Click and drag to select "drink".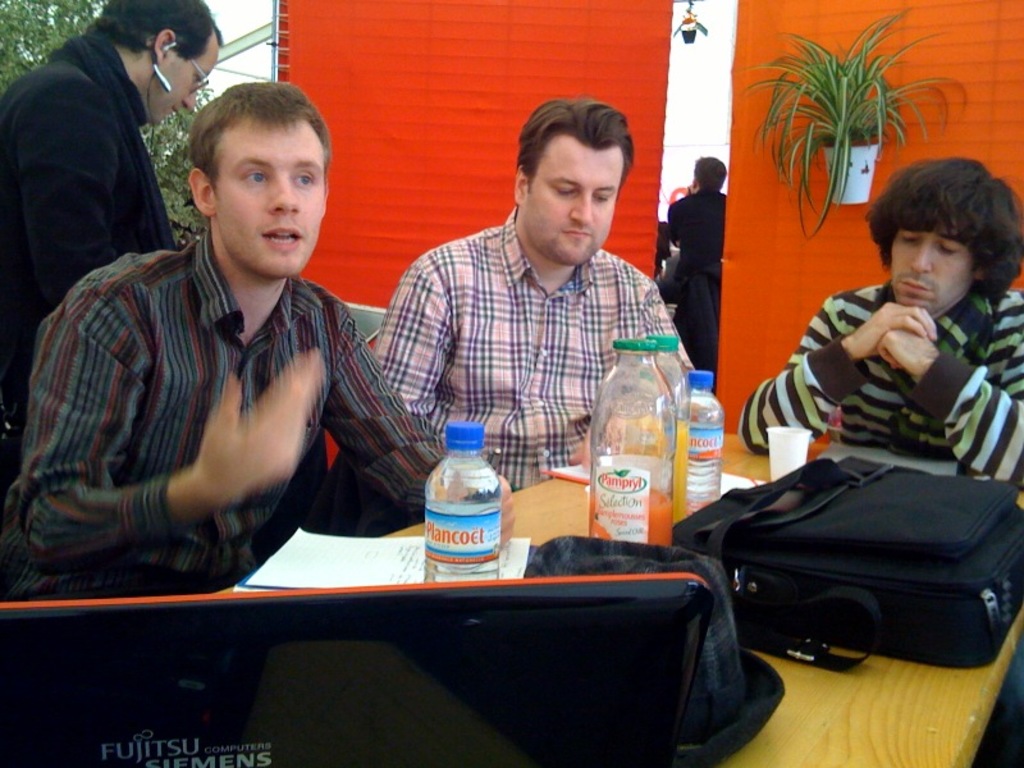
Selection: BBox(588, 334, 677, 548).
